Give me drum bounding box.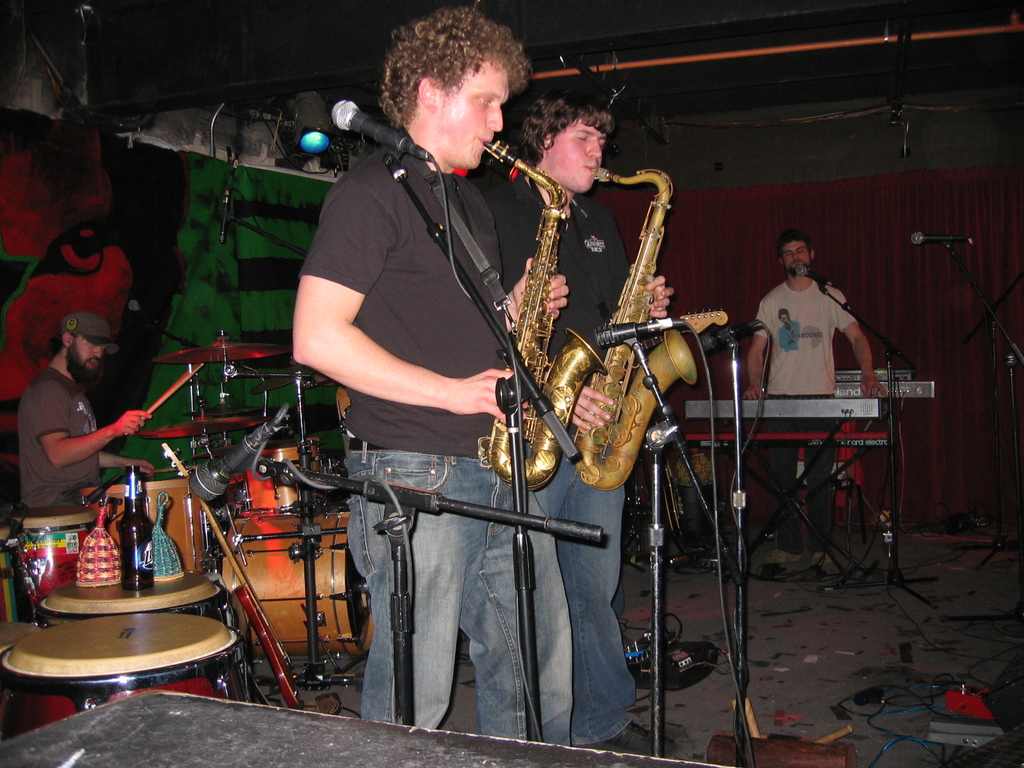
0/616/253/742.
